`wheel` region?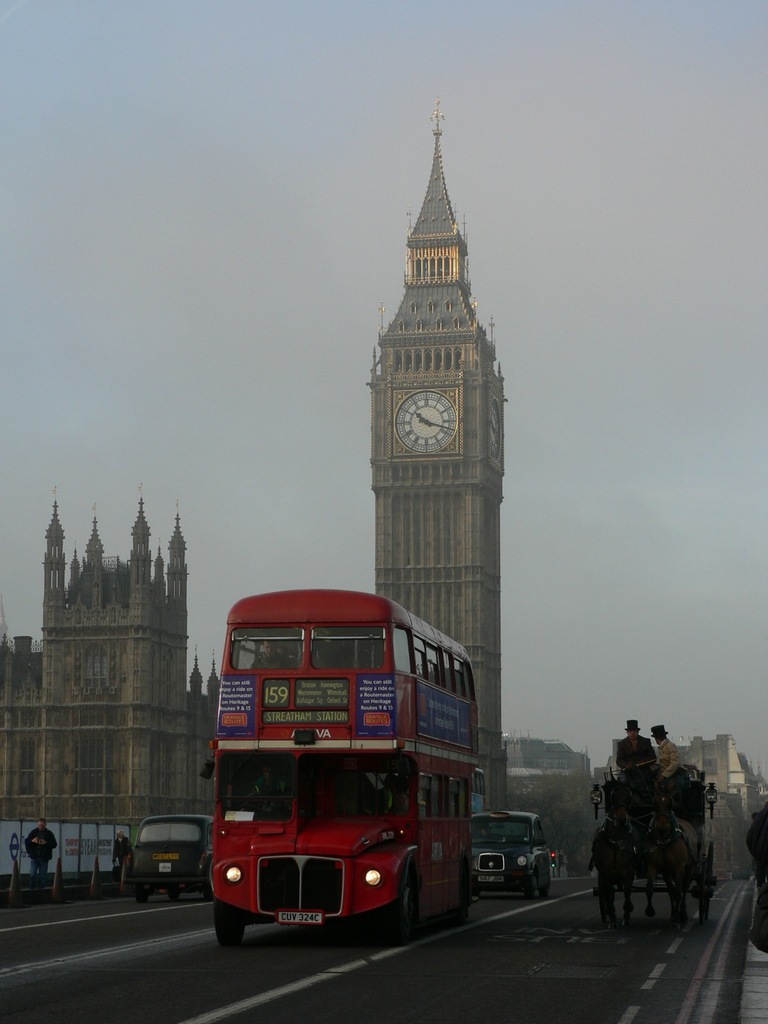
locate(389, 867, 428, 941)
